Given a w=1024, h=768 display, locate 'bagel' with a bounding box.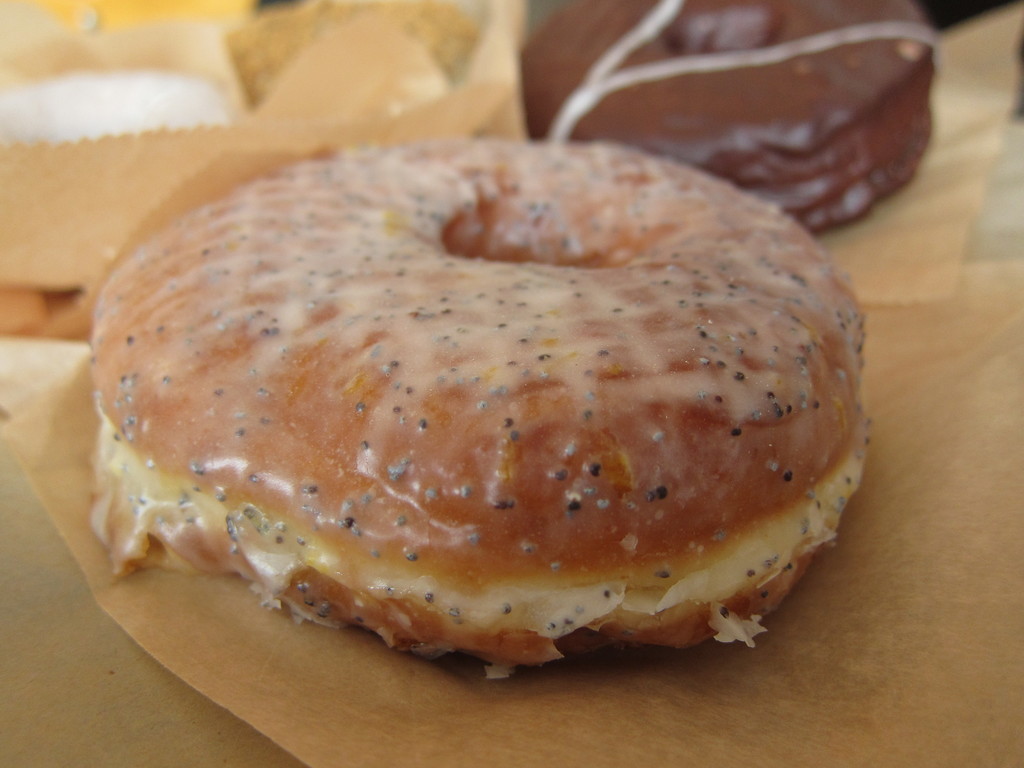
Located: x1=86, y1=134, x2=884, y2=675.
